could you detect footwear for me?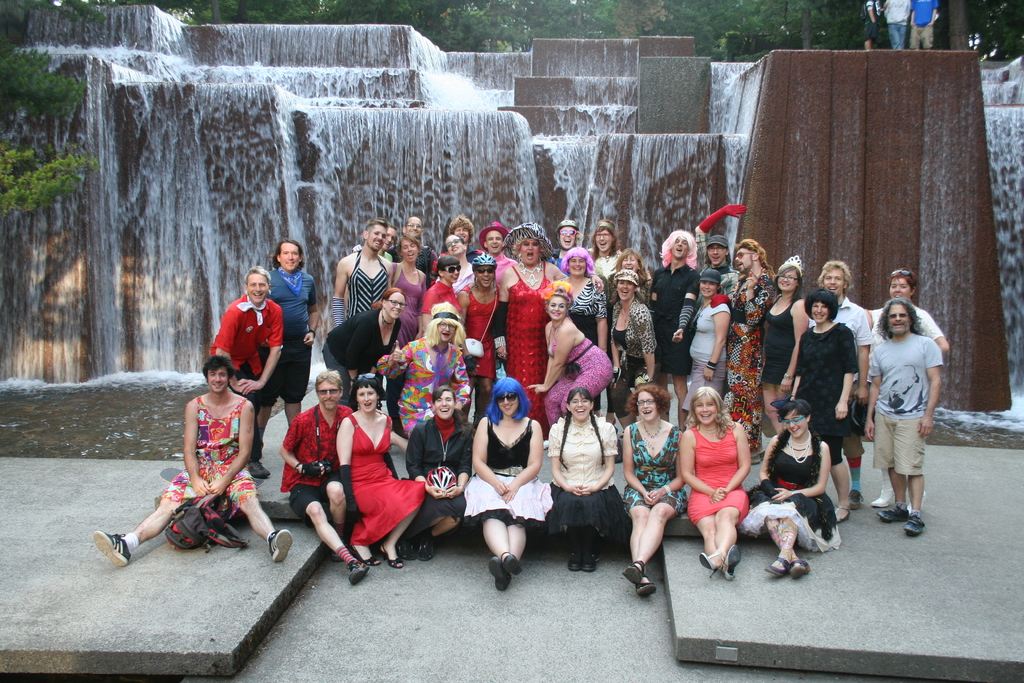
Detection result: 416 531 438 559.
